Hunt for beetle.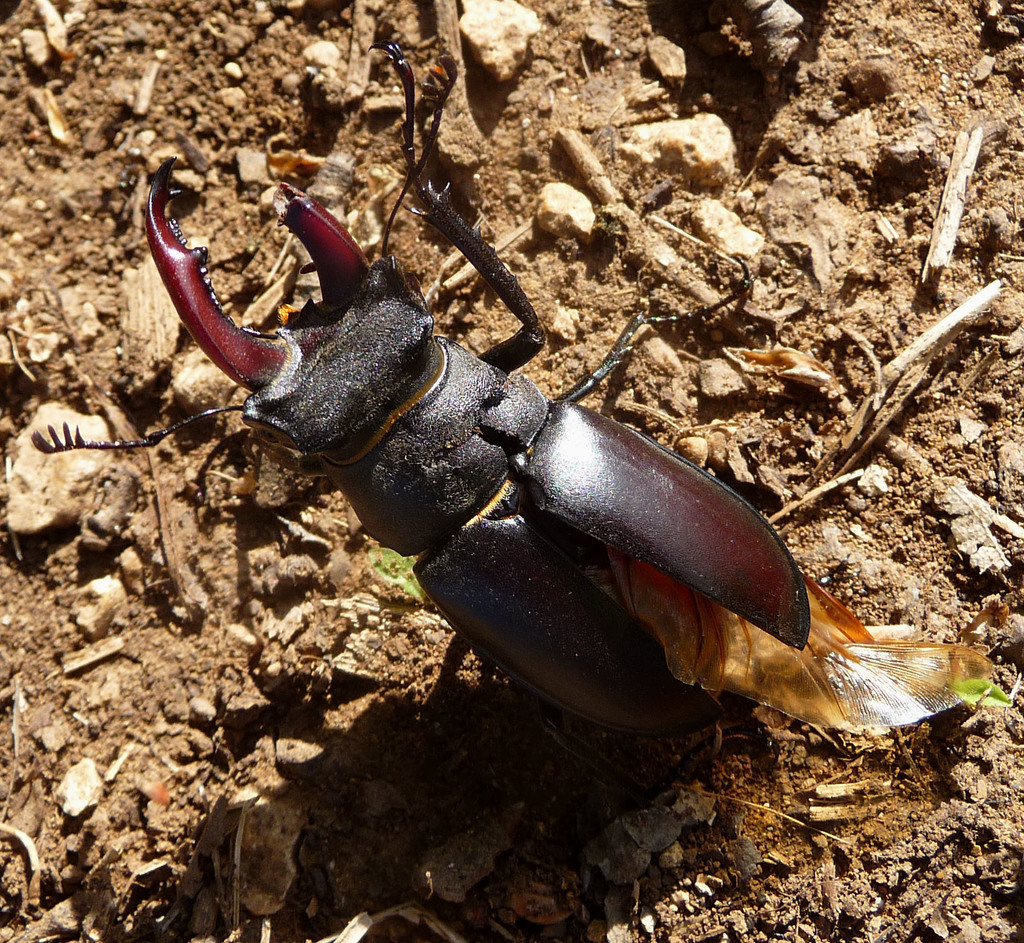
Hunted down at x1=120, y1=29, x2=796, y2=726.
